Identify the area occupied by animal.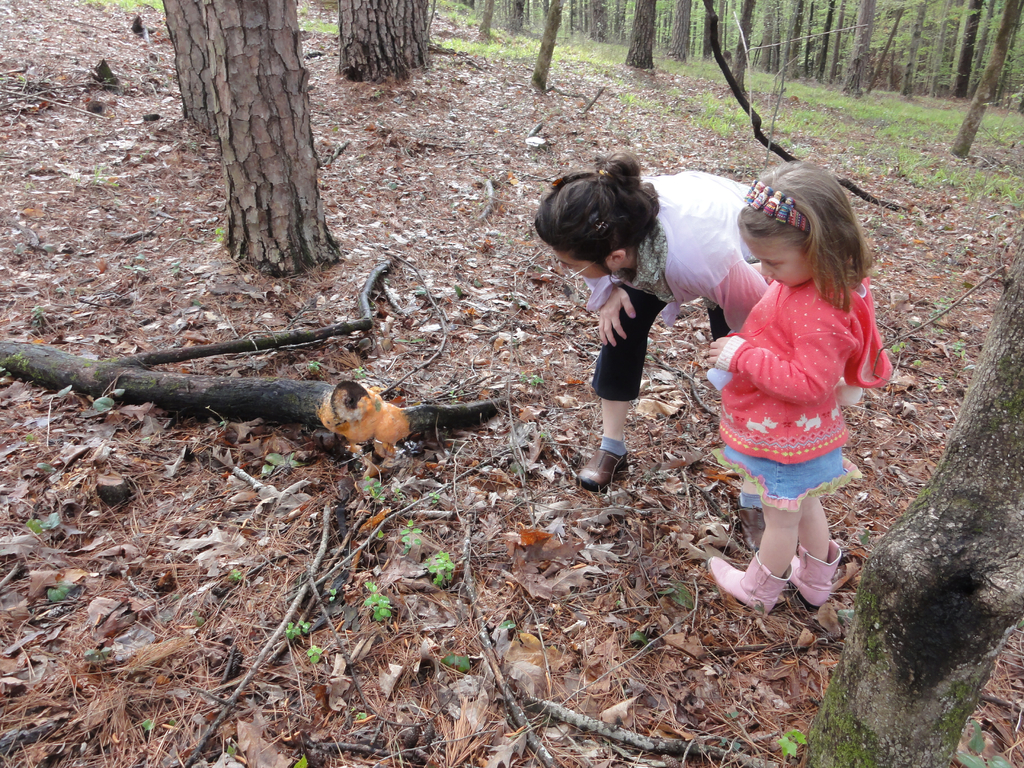
Area: <bbox>315, 381, 508, 468</bbox>.
